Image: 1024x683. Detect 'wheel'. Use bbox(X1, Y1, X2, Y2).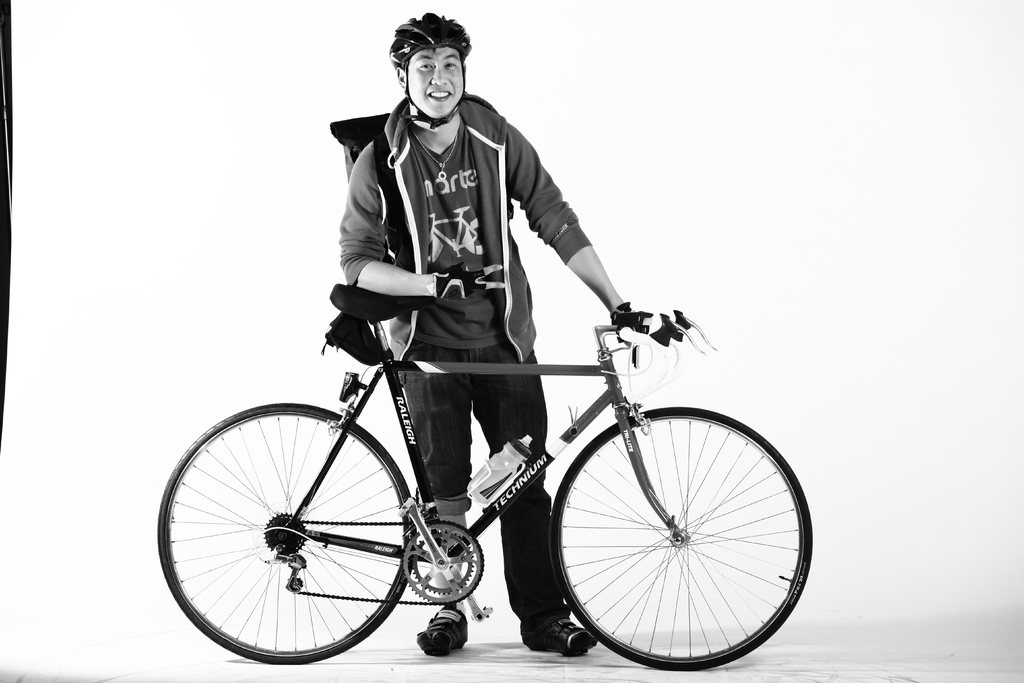
bbox(170, 405, 423, 662).
